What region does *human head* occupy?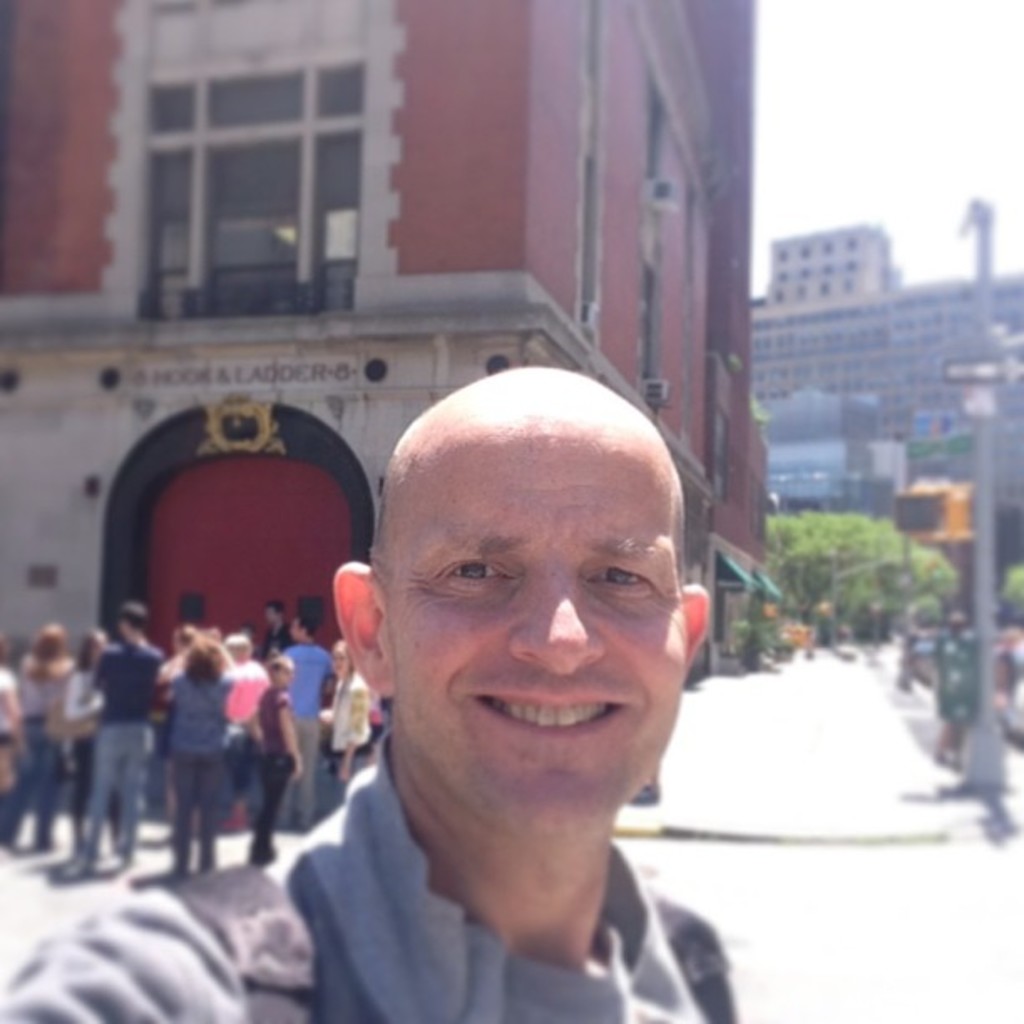
locate(266, 599, 286, 619).
